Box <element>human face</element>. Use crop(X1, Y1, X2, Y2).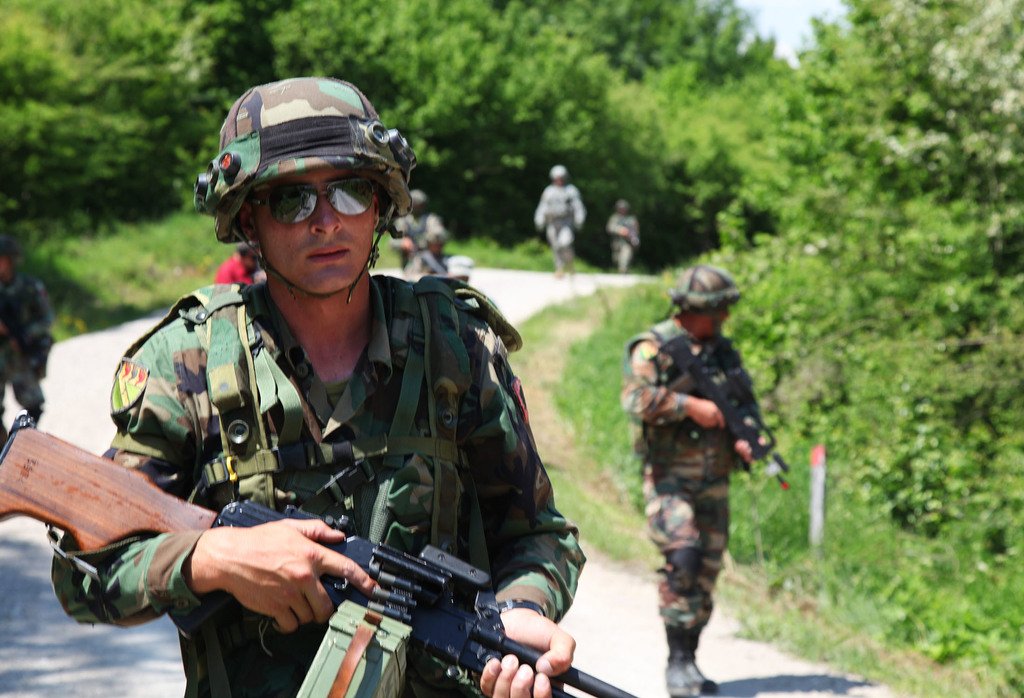
crop(700, 300, 731, 338).
